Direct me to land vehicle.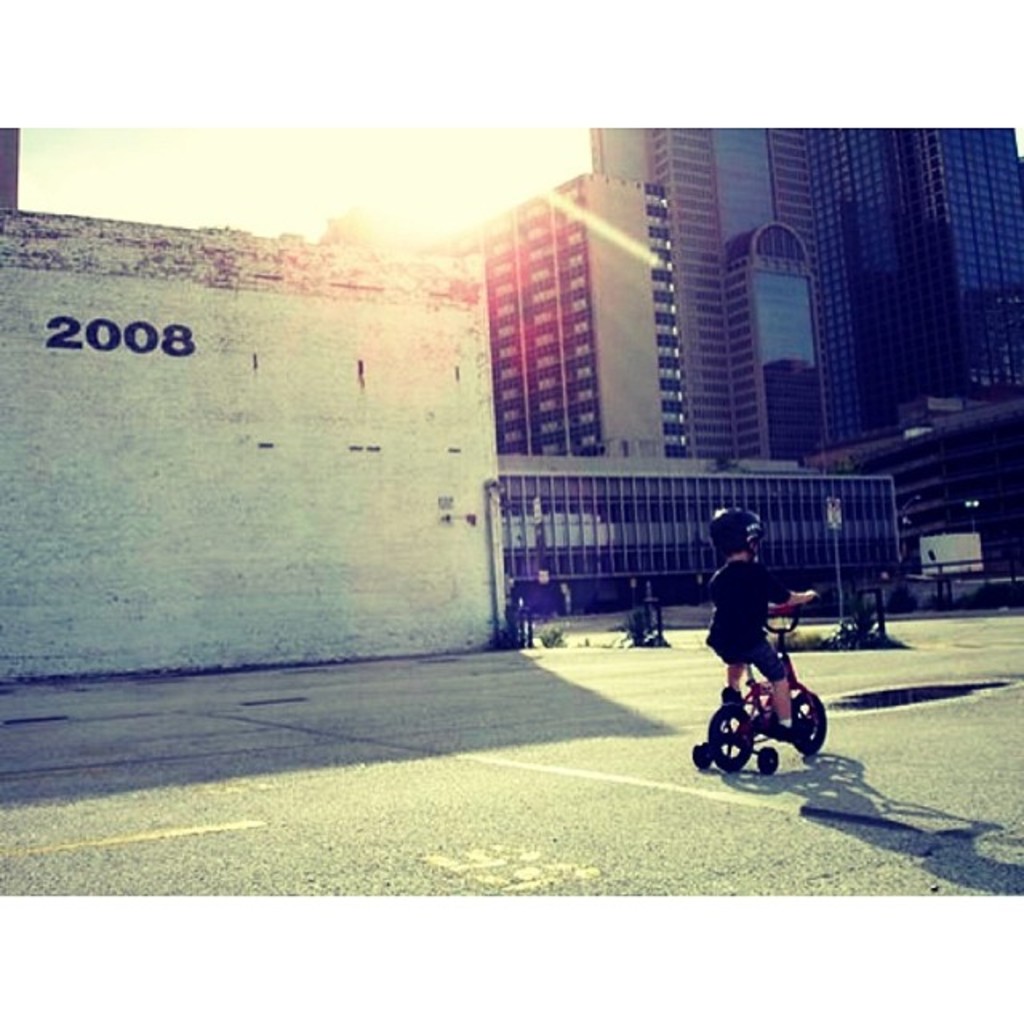
Direction: (x1=706, y1=614, x2=832, y2=797).
